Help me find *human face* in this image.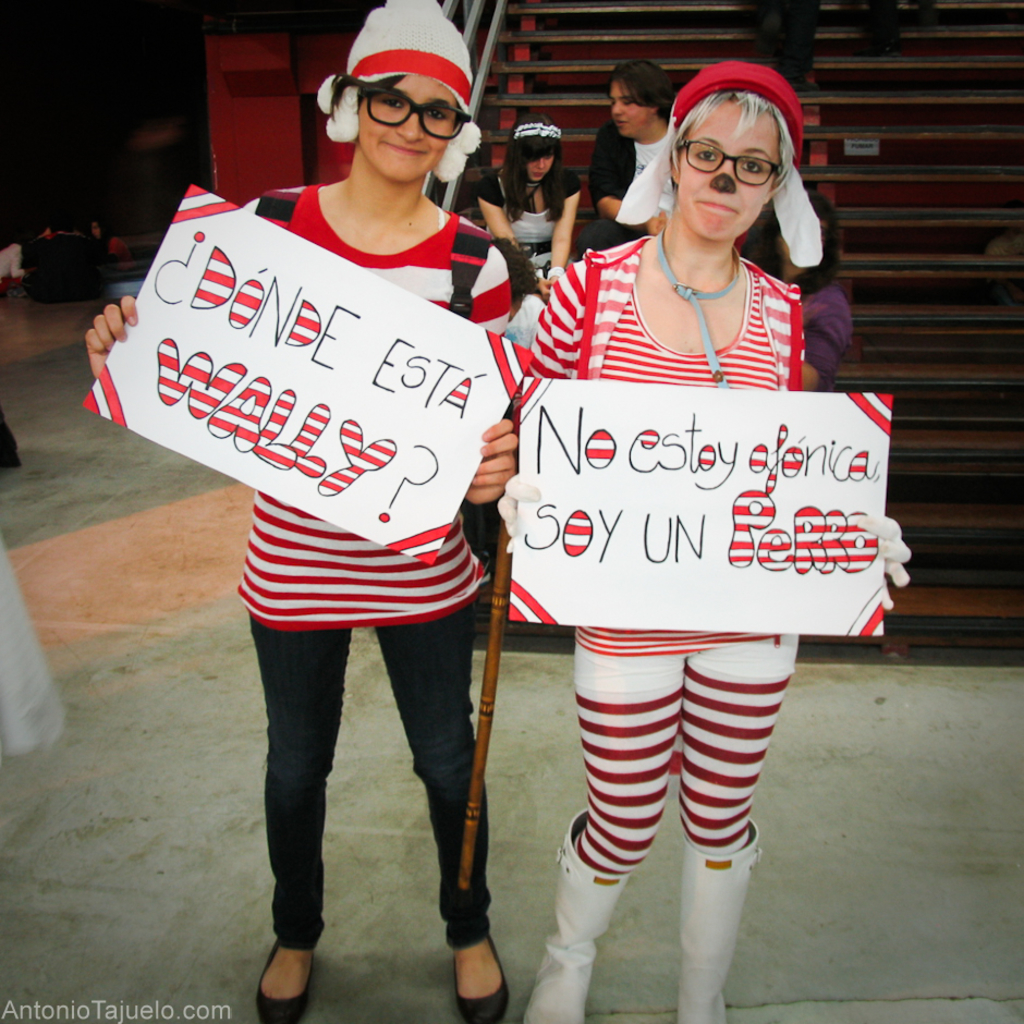
Found it: (605,72,650,145).
